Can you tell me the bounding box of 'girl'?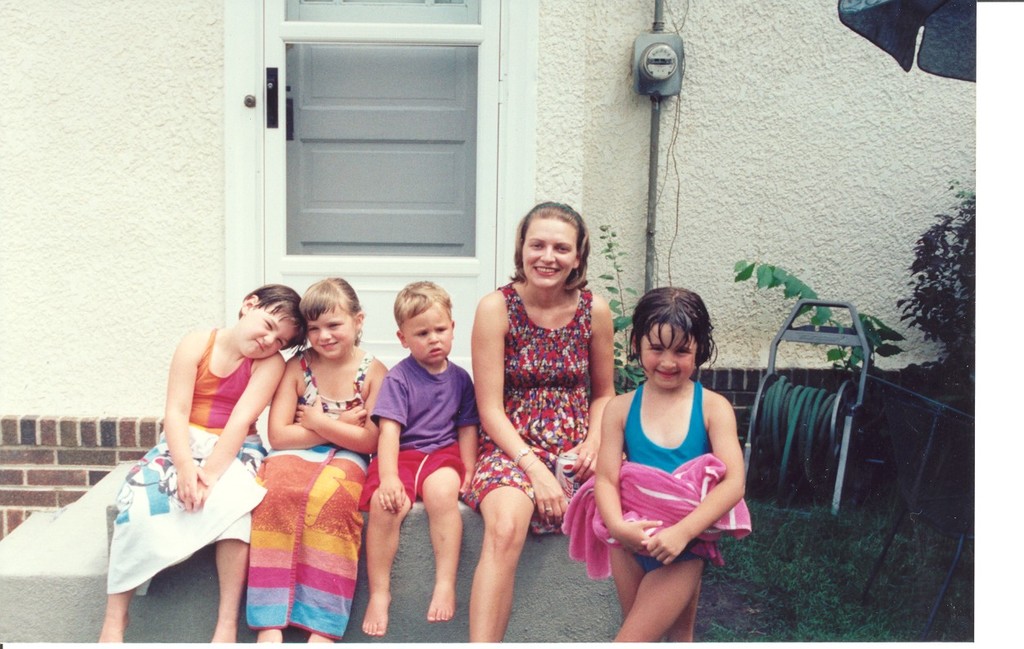
pyautogui.locateOnScreen(243, 273, 387, 644).
